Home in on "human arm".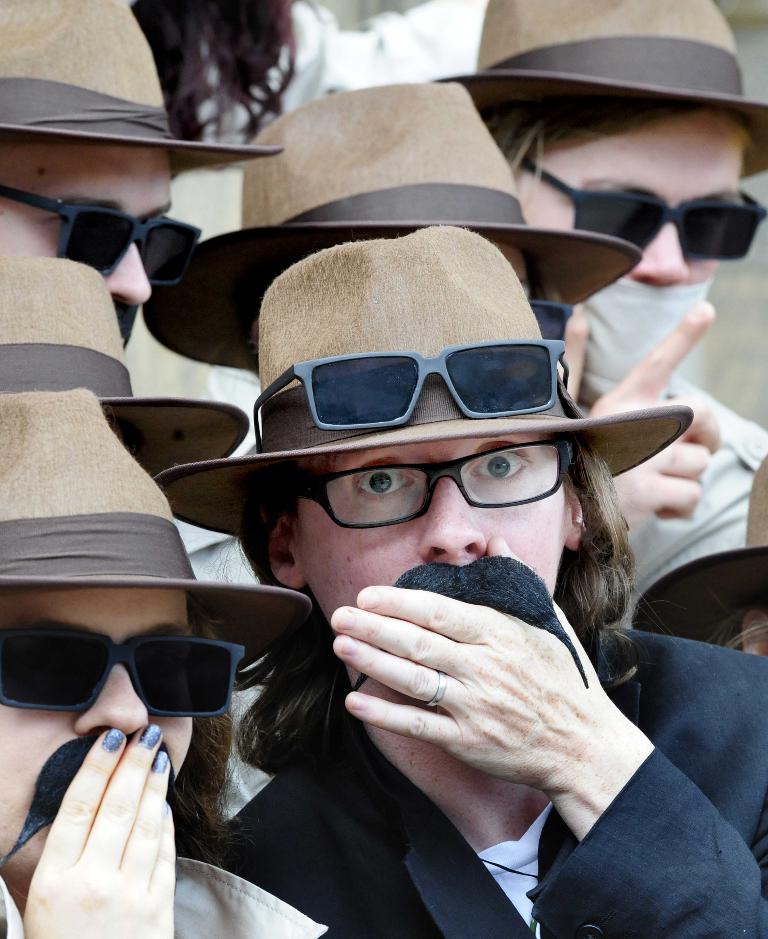
Homed in at pyautogui.locateOnScreen(13, 715, 189, 938).
